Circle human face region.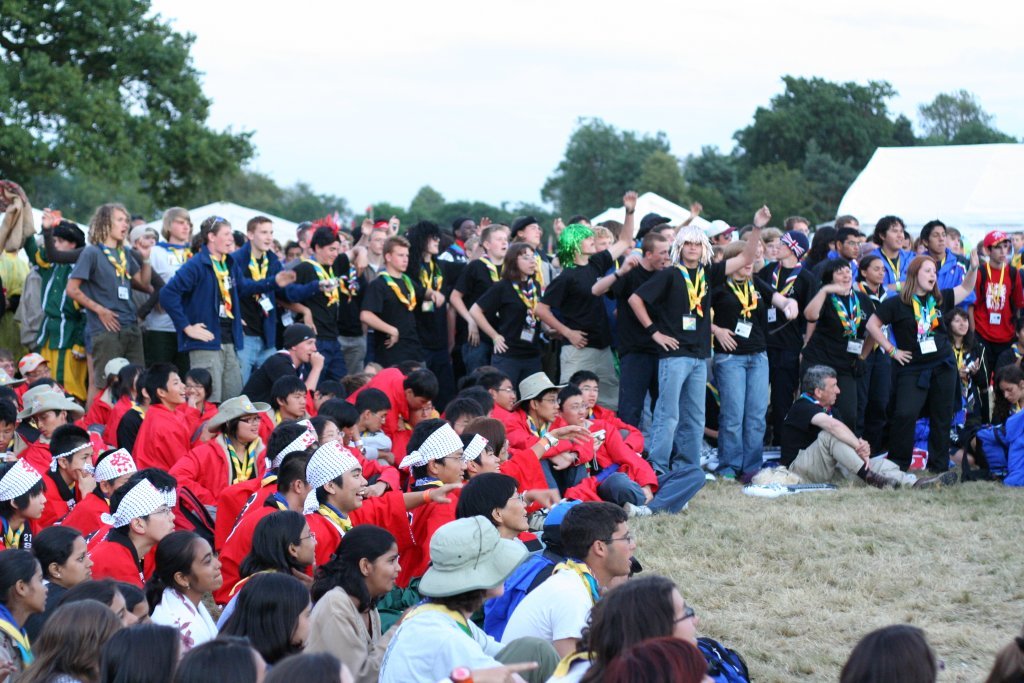
Region: <box>516,251,535,269</box>.
